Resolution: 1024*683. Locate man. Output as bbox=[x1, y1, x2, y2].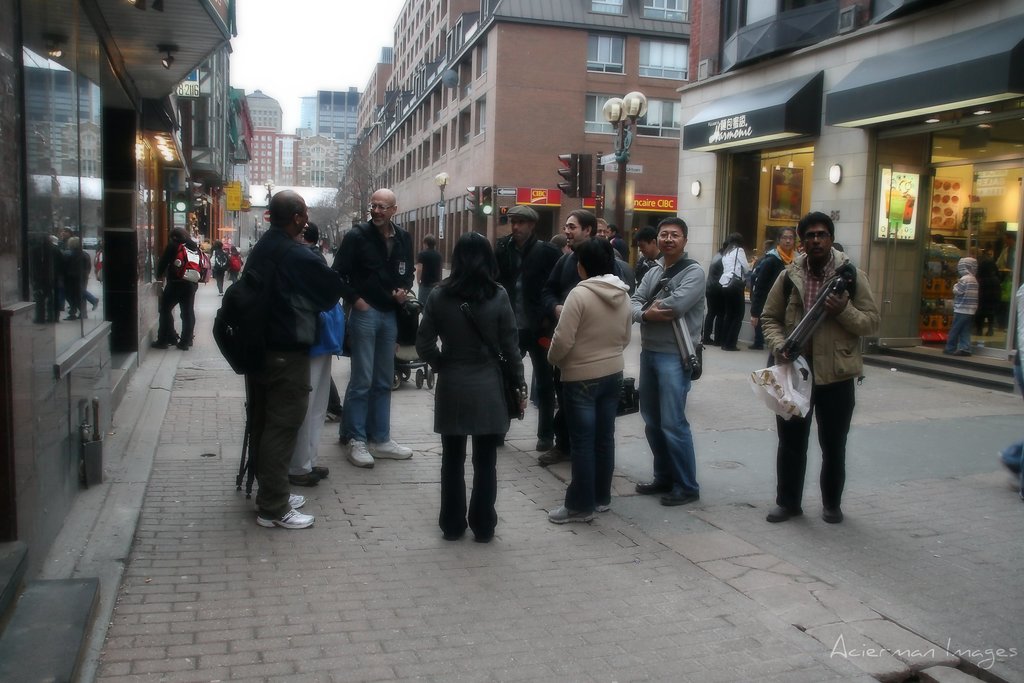
bbox=[301, 225, 329, 264].
